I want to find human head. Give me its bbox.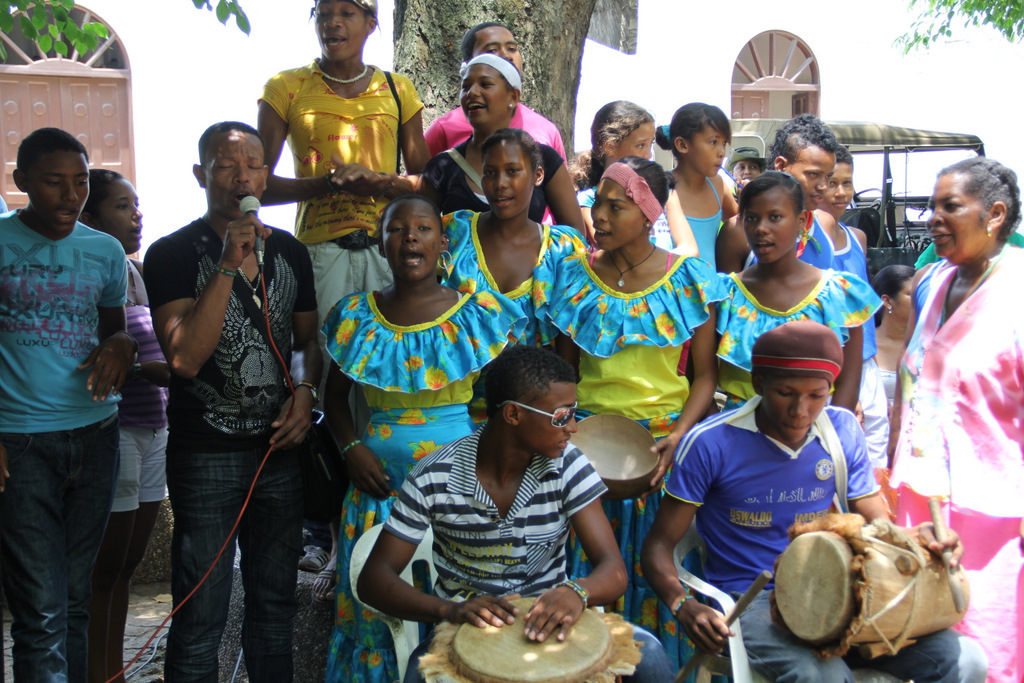
(926, 154, 1023, 264).
